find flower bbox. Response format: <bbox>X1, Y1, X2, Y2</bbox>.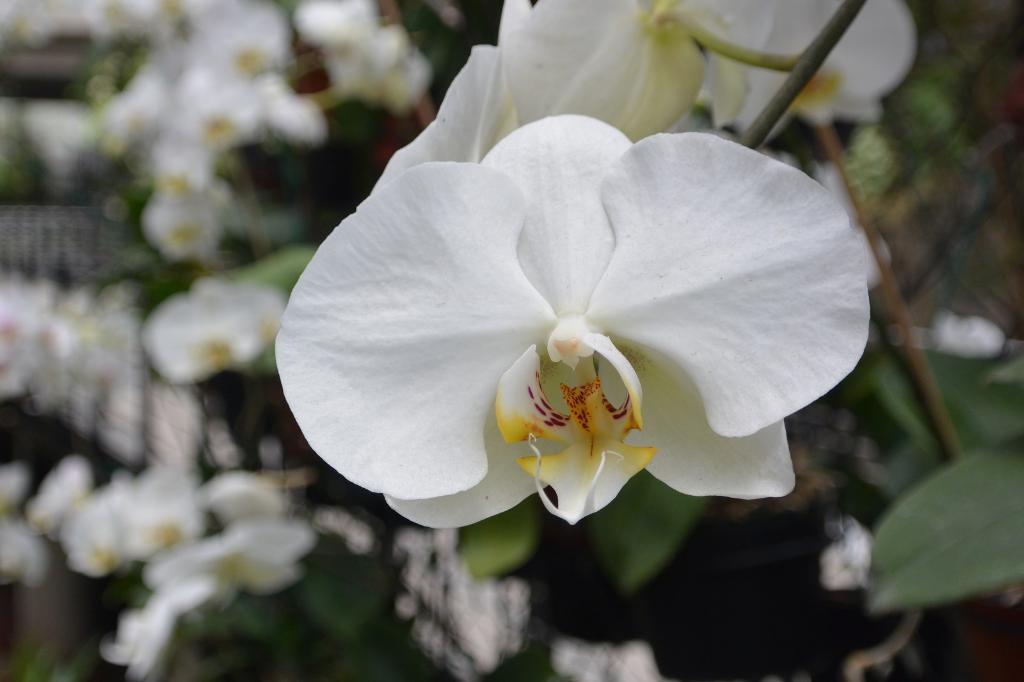
<bbox>290, 88, 876, 548</bbox>.
